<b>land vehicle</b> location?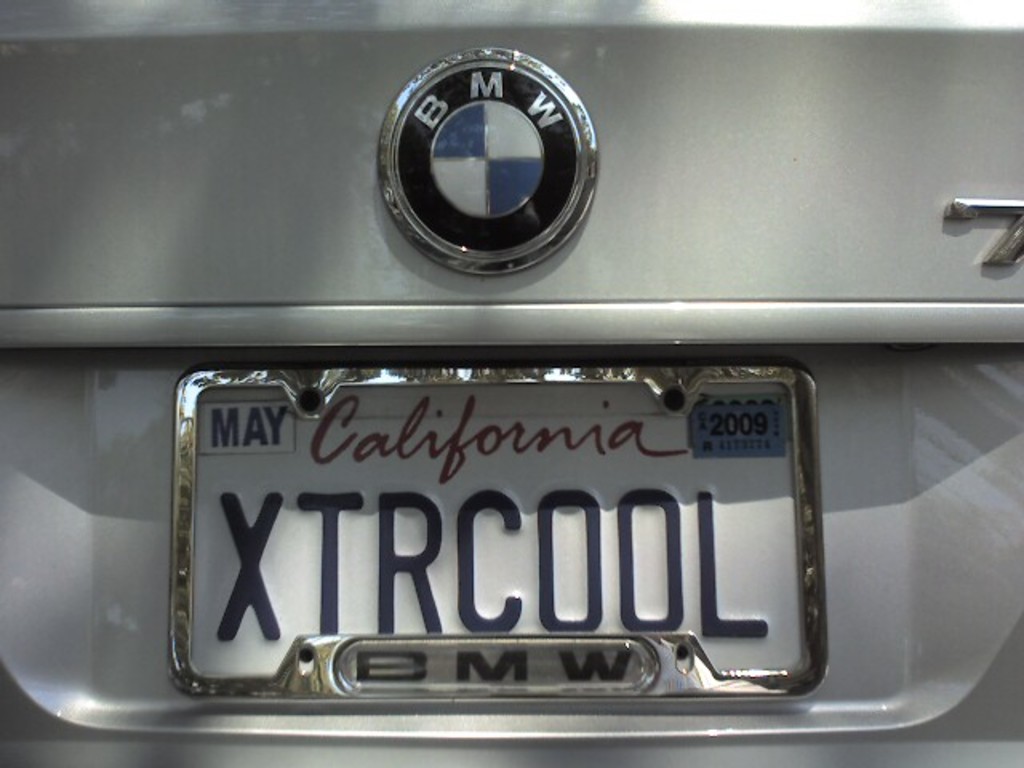
locate(0, 0, 1022, 766)
